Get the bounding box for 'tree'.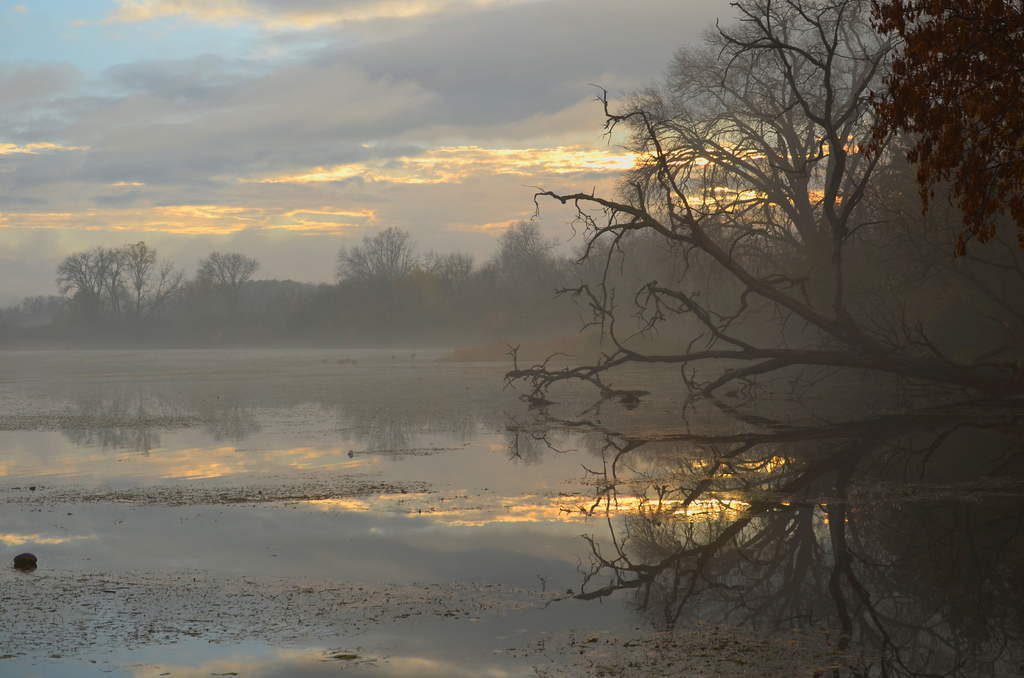
[left=190, top=250, right=266, bottom=345].
